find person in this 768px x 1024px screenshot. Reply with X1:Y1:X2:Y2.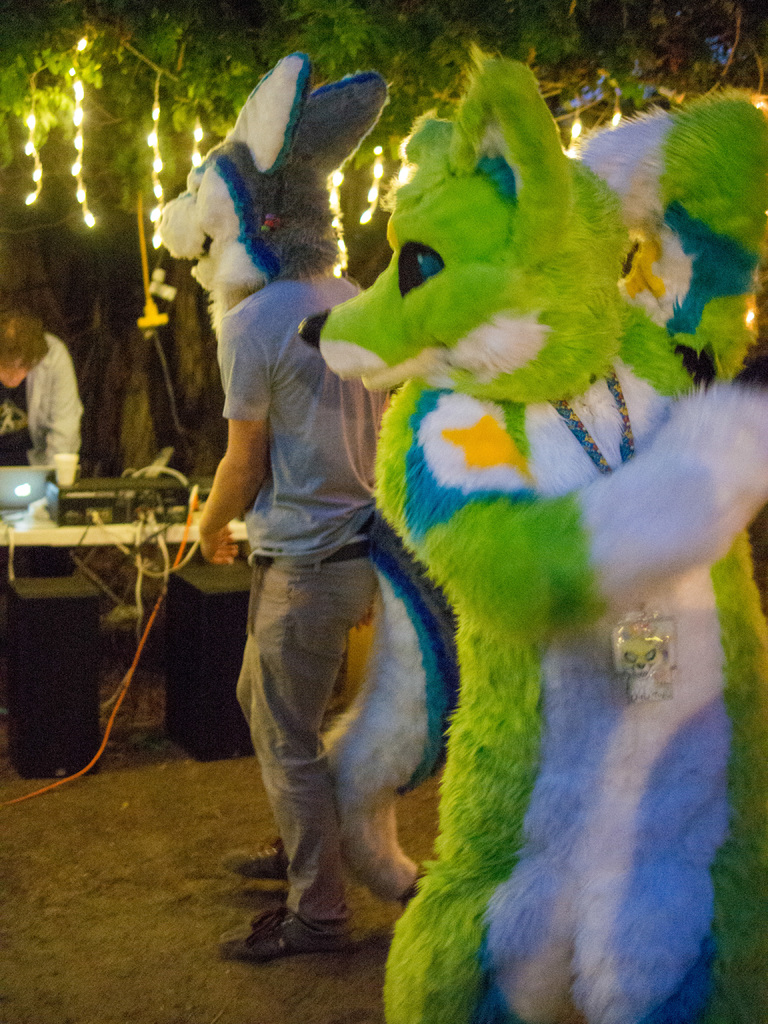
0:305:102:496.
